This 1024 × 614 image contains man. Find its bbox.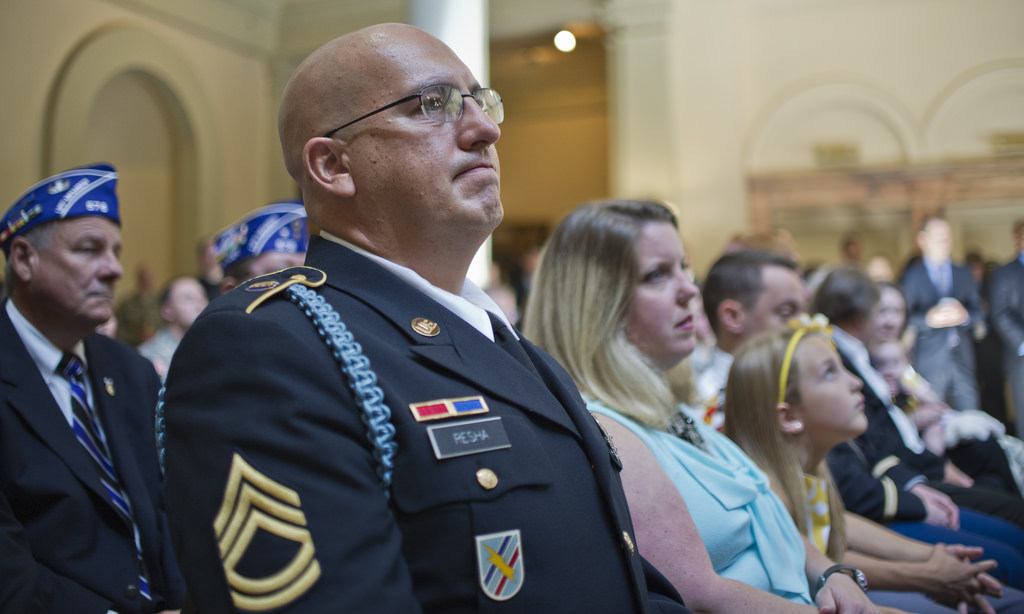
195:236:227:302.
